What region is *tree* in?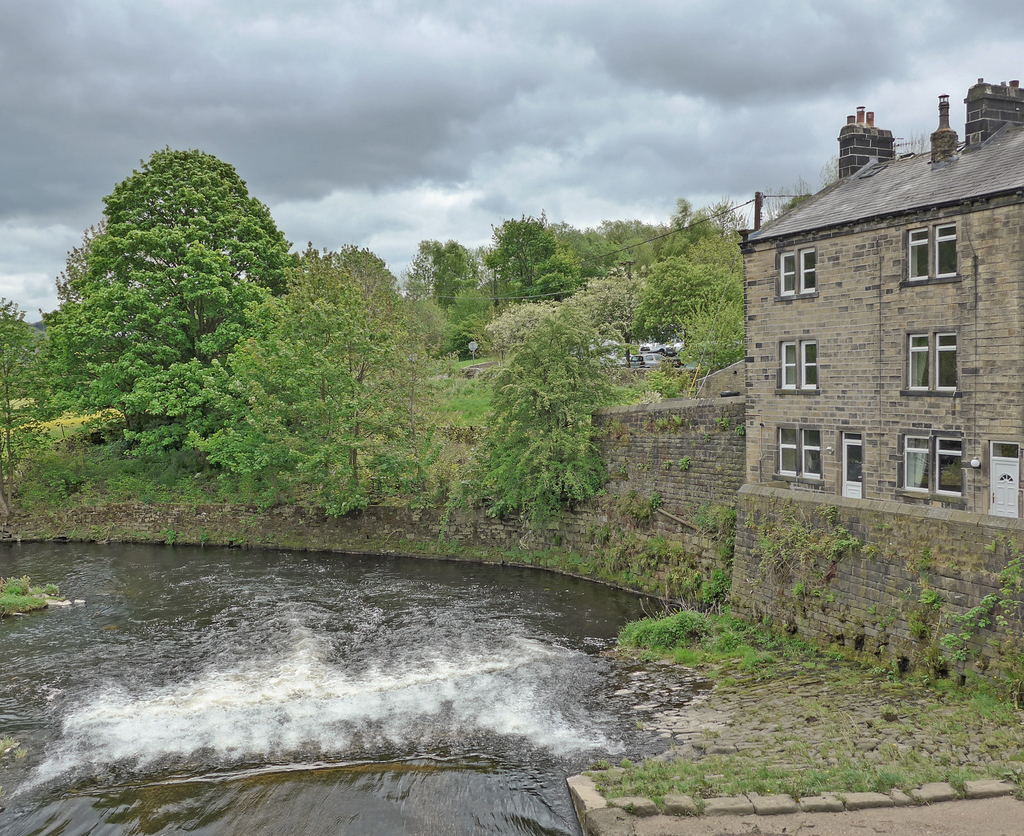
632, 232, 748, 347.
